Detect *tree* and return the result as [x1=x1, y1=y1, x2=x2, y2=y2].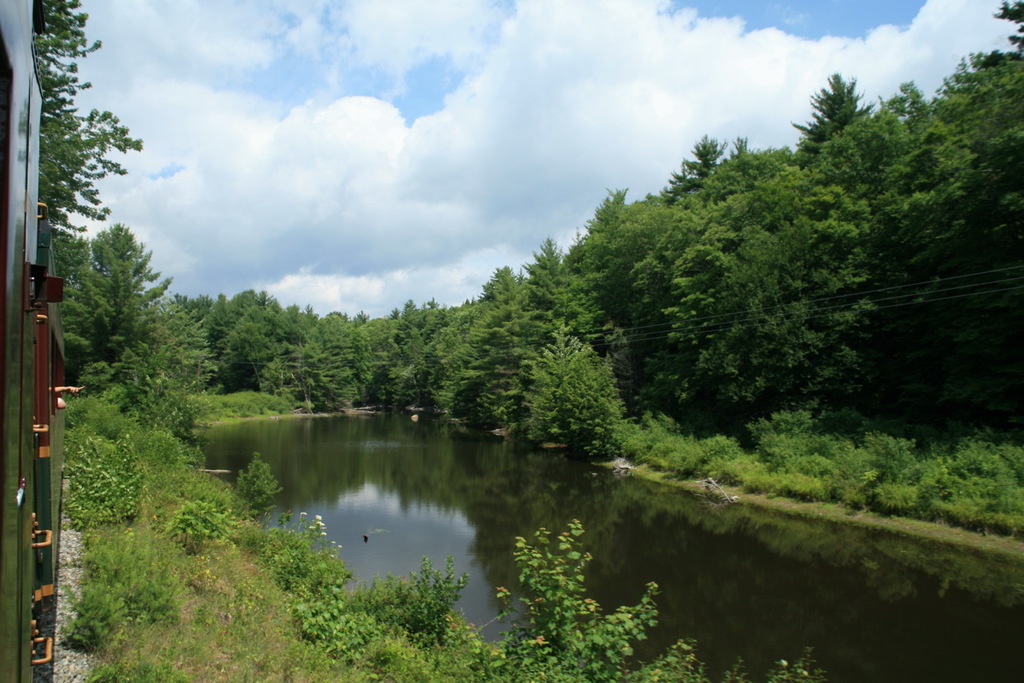
[x1=660, y1=127, x2=771, y2=377].
